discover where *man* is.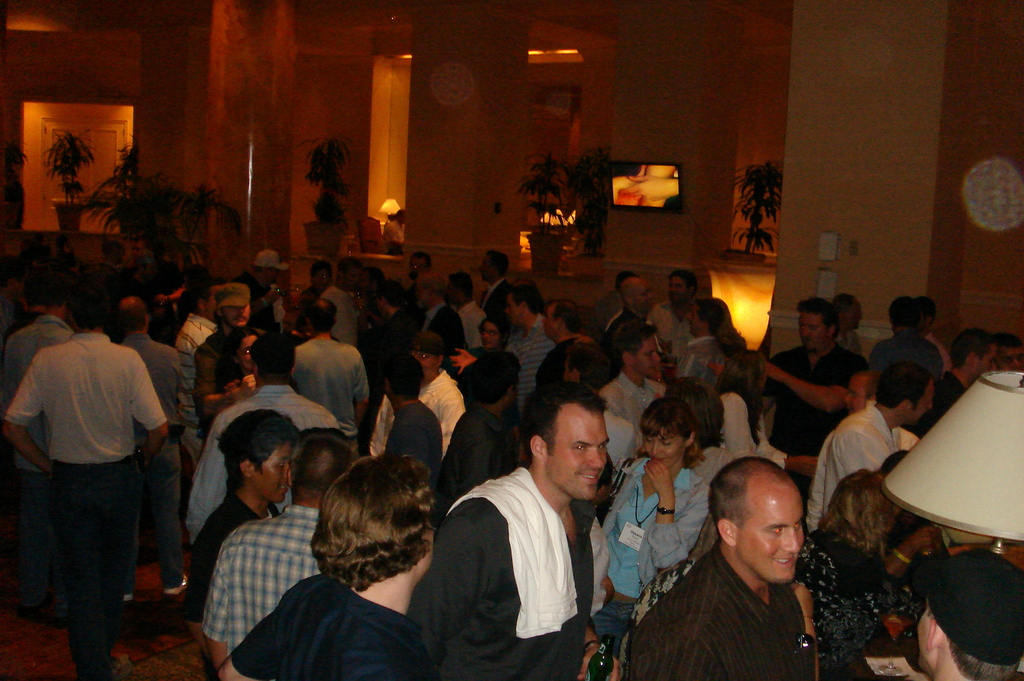
Discovered at 444 272 488 347.
